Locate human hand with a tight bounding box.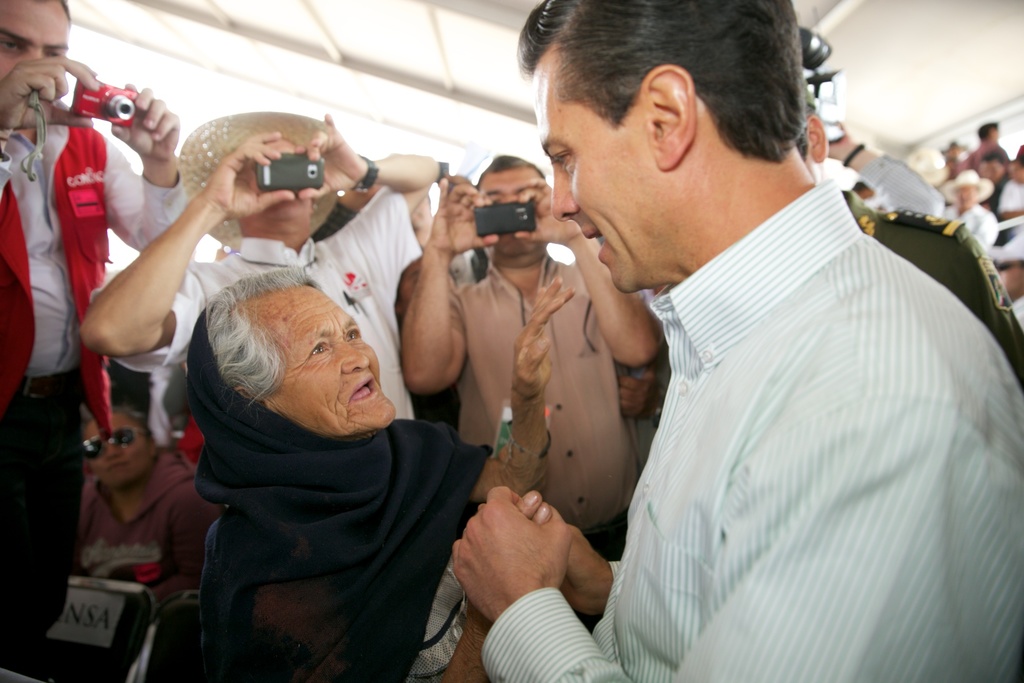
pyautogui.locateOnScreen(616, 356, 661, 423).
